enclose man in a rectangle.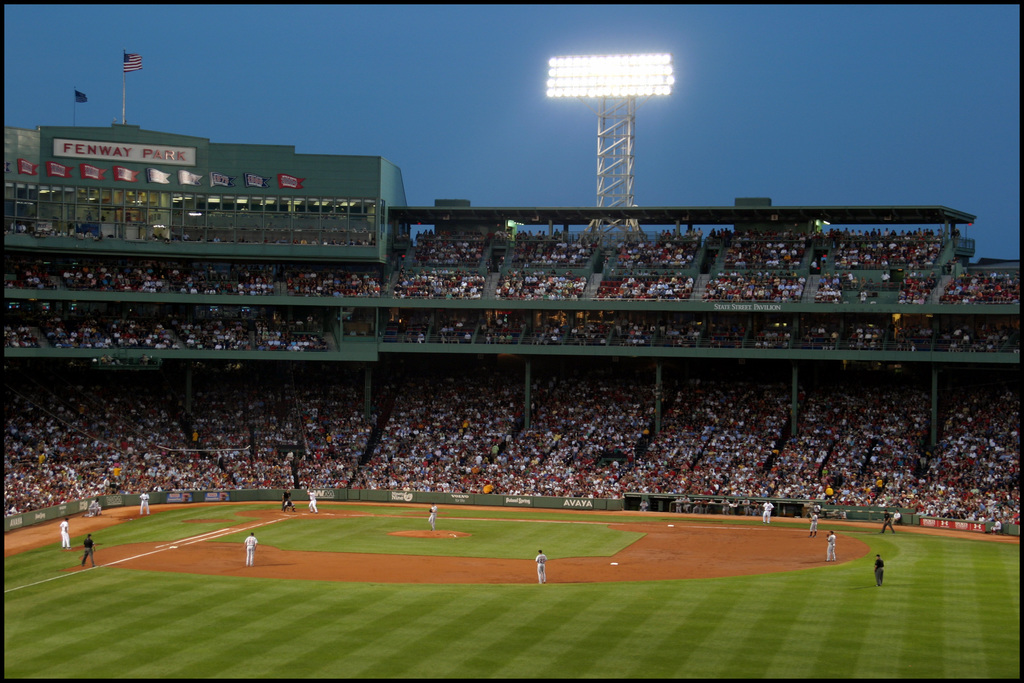
[left=532, top=541, right=541, bottom=585].
